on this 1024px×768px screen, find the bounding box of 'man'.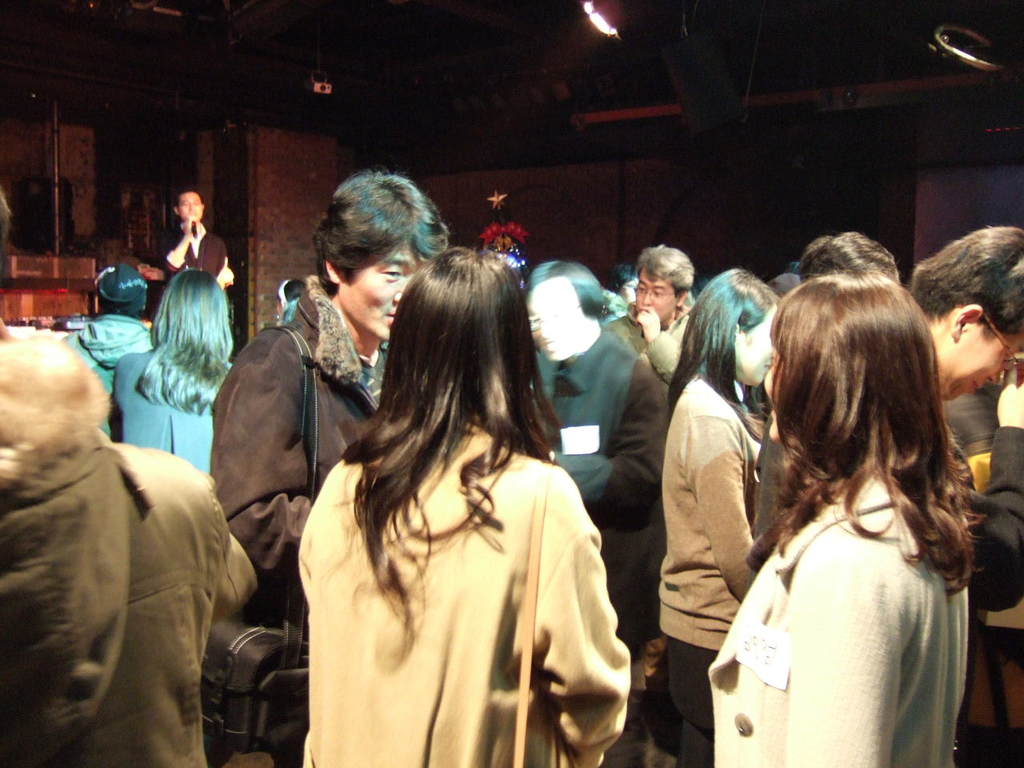
Bounding box: locate(218, 201, 497, 734).
